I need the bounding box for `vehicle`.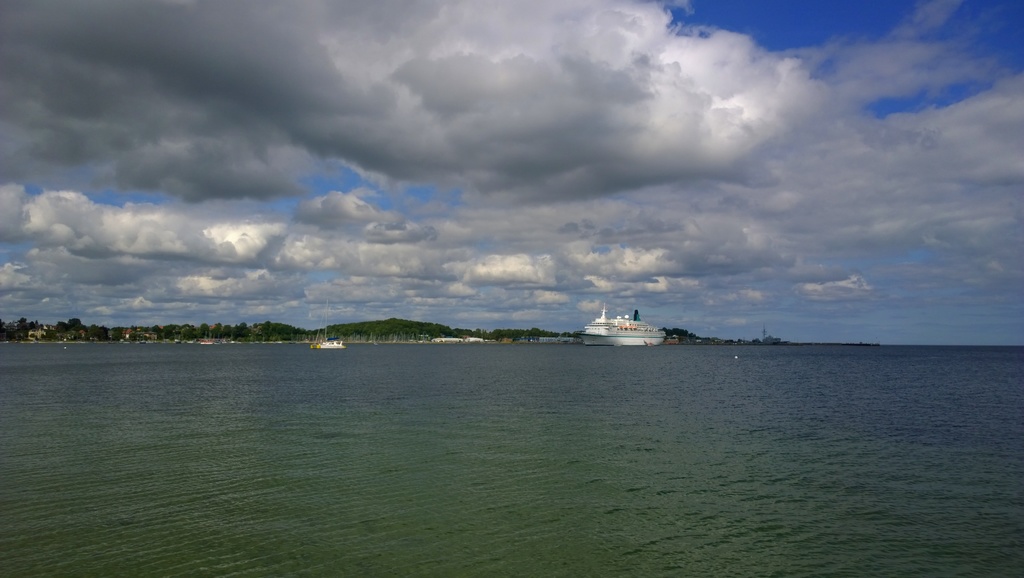
Here it is: pyautogui.locateOnScreen(314, 301, 348, 352).
